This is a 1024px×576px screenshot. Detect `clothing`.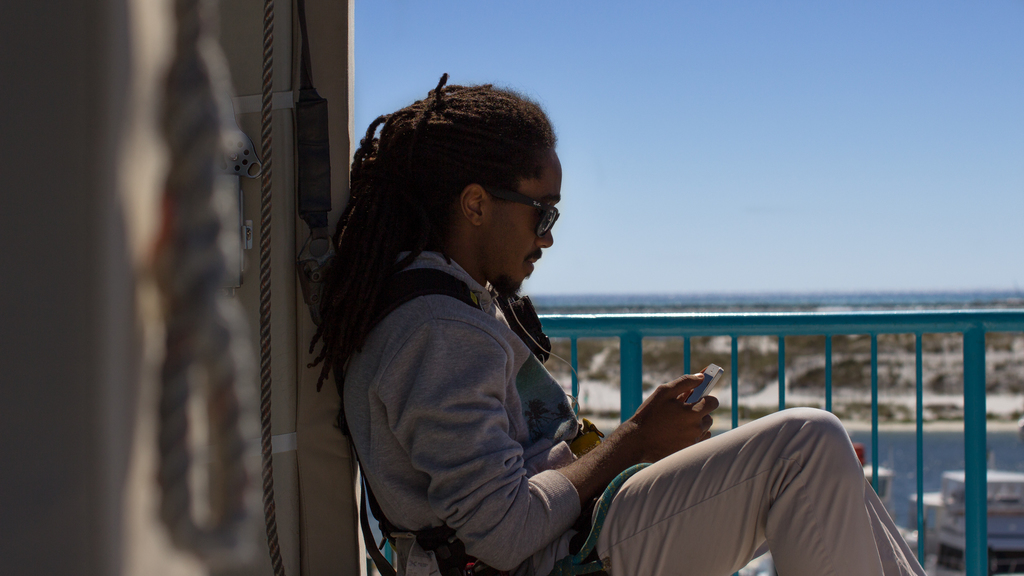
box(340, 240, 924, 575).
